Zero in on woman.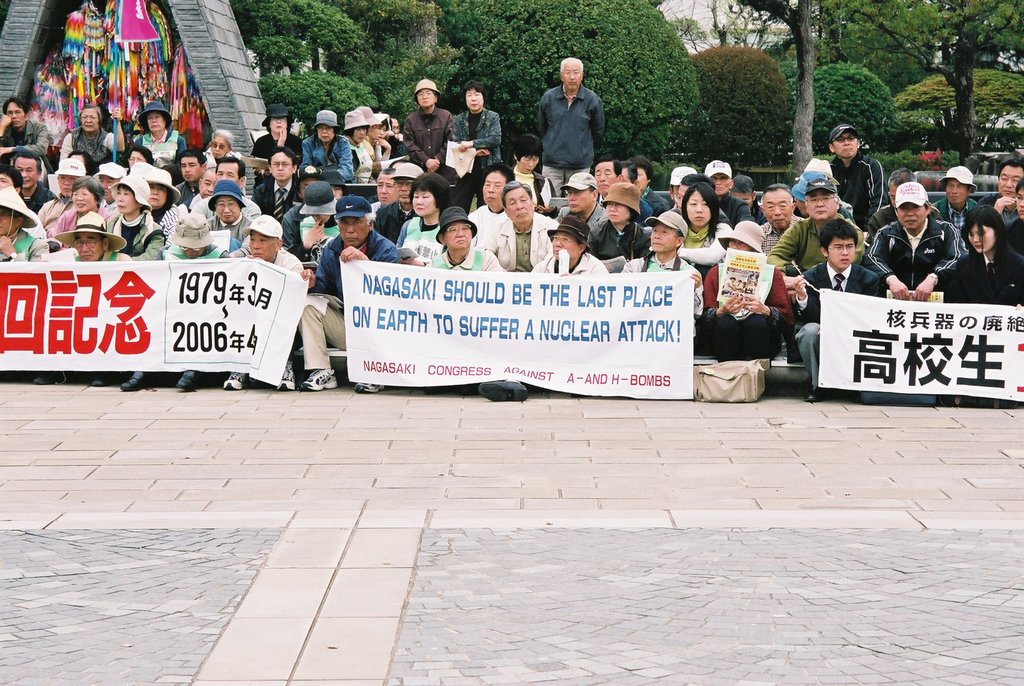
Zeroed in: region(395, 170, 460, 272).
